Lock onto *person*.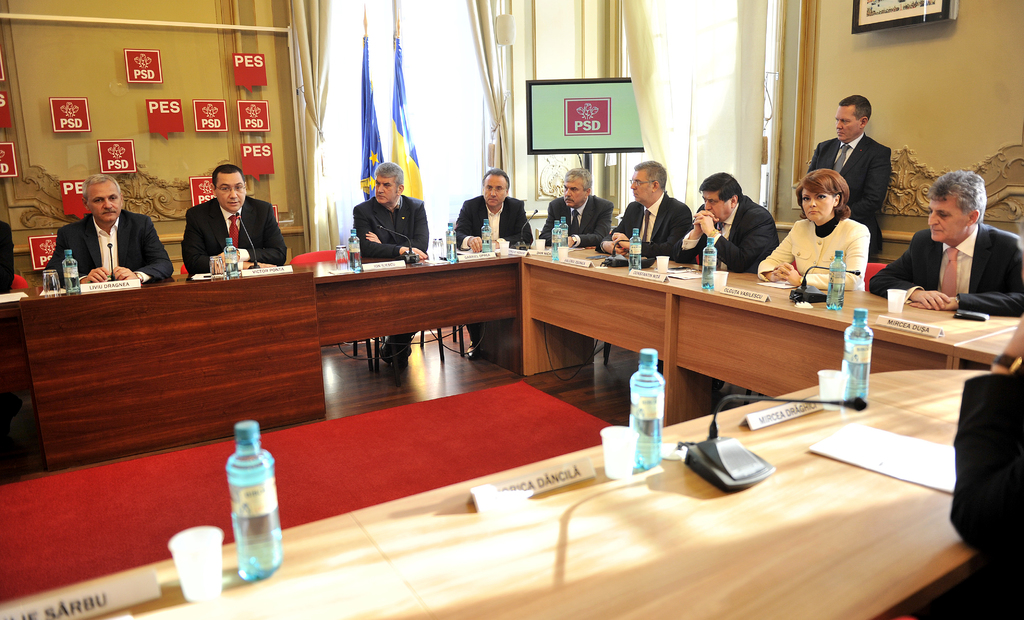
Locked: left=600, top=161, right=691, bottom=263.
